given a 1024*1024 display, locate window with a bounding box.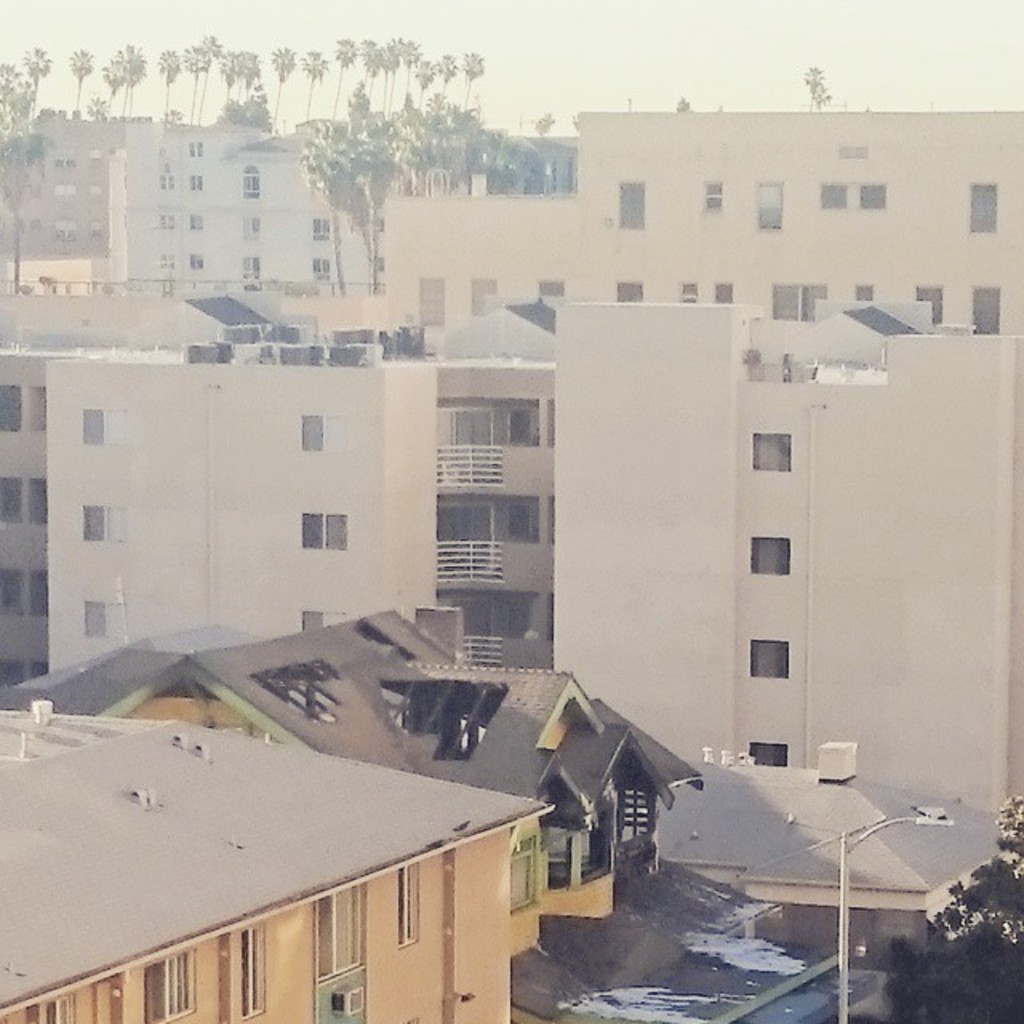
Located: x1=314 y1=258 x2=333 y2=283.
